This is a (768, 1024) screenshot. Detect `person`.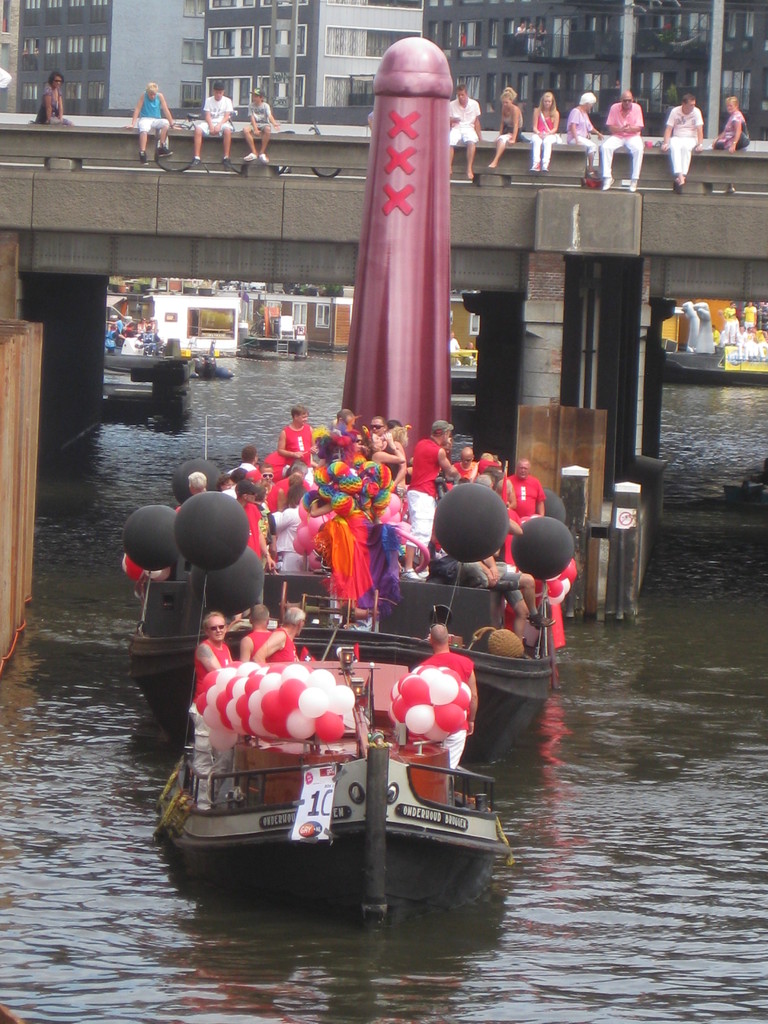
[left=188, top=612, right=237, bottom=716].
